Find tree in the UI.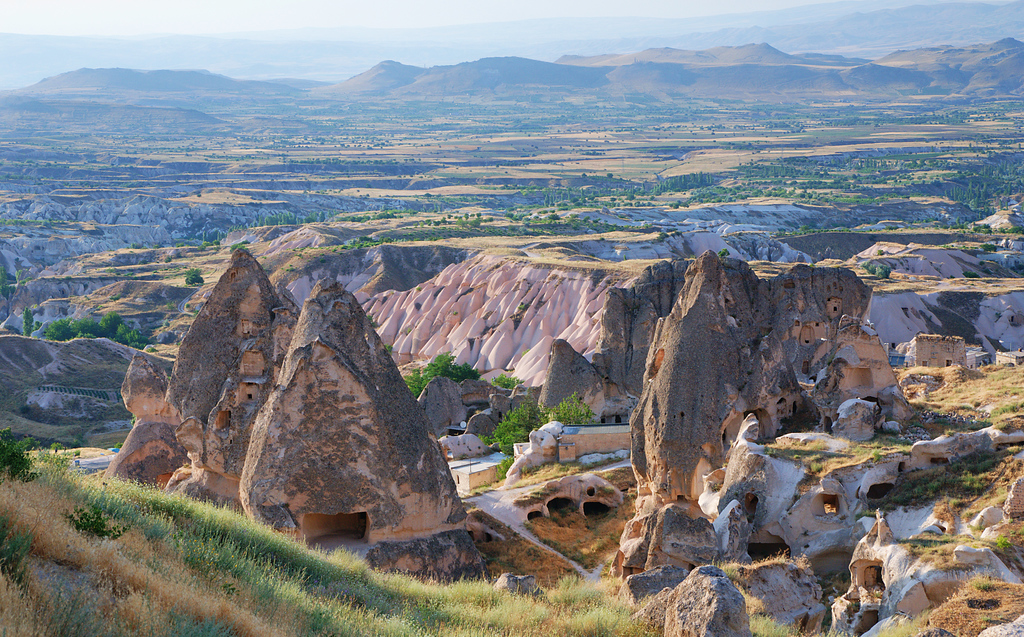
UI element at box=[289, 156, 402, 166].
